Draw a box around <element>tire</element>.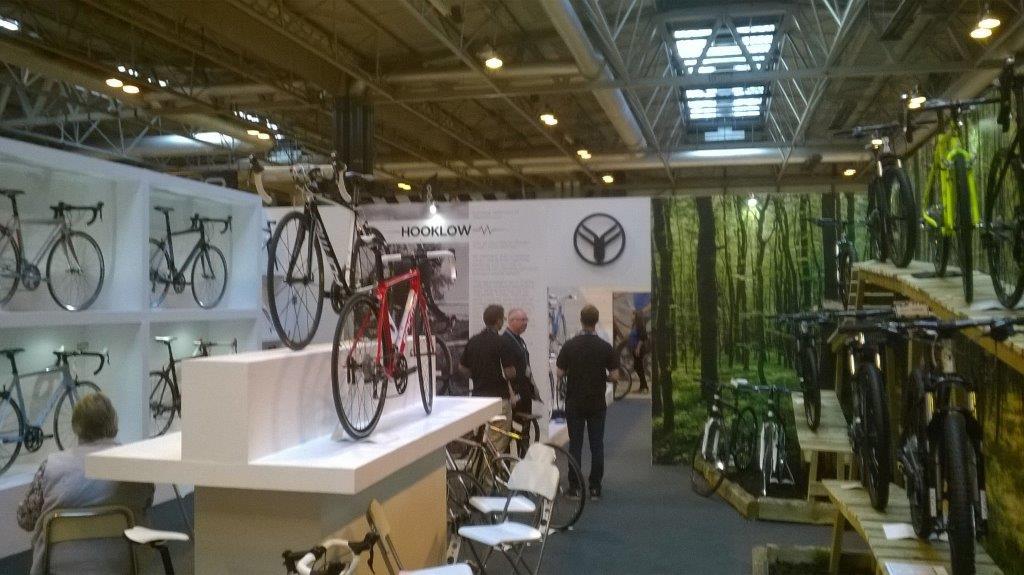
locate(874, 156, 926, 268).
